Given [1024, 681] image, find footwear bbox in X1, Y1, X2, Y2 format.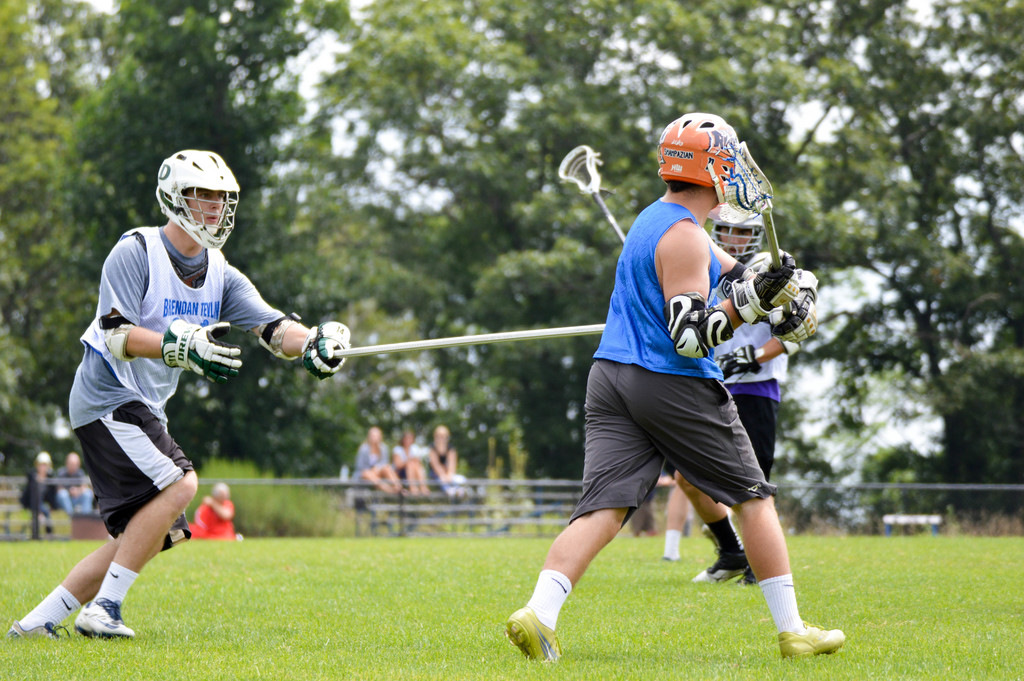
0, 613, 77, 644.
